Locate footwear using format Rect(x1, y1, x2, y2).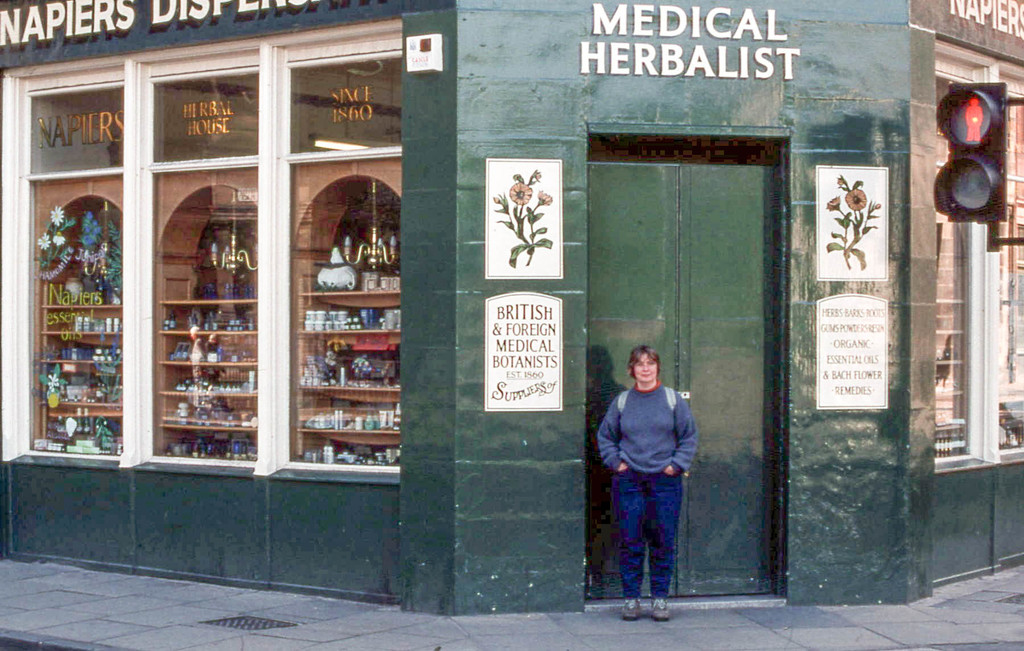
Rect(649, 598, 674, 620).
